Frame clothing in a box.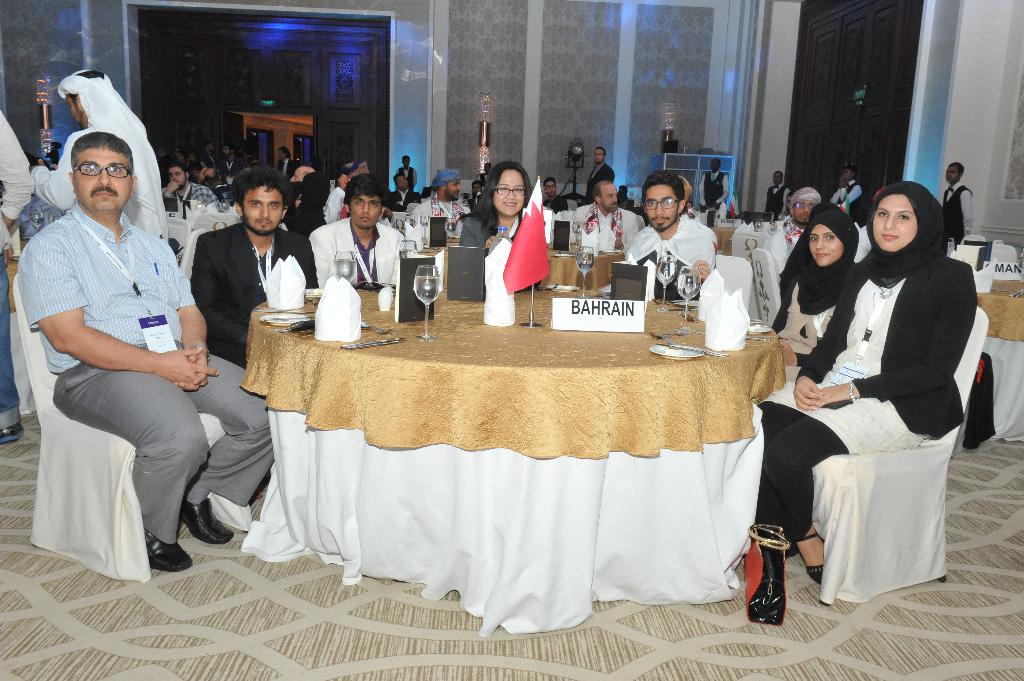
572:207:644:254.
